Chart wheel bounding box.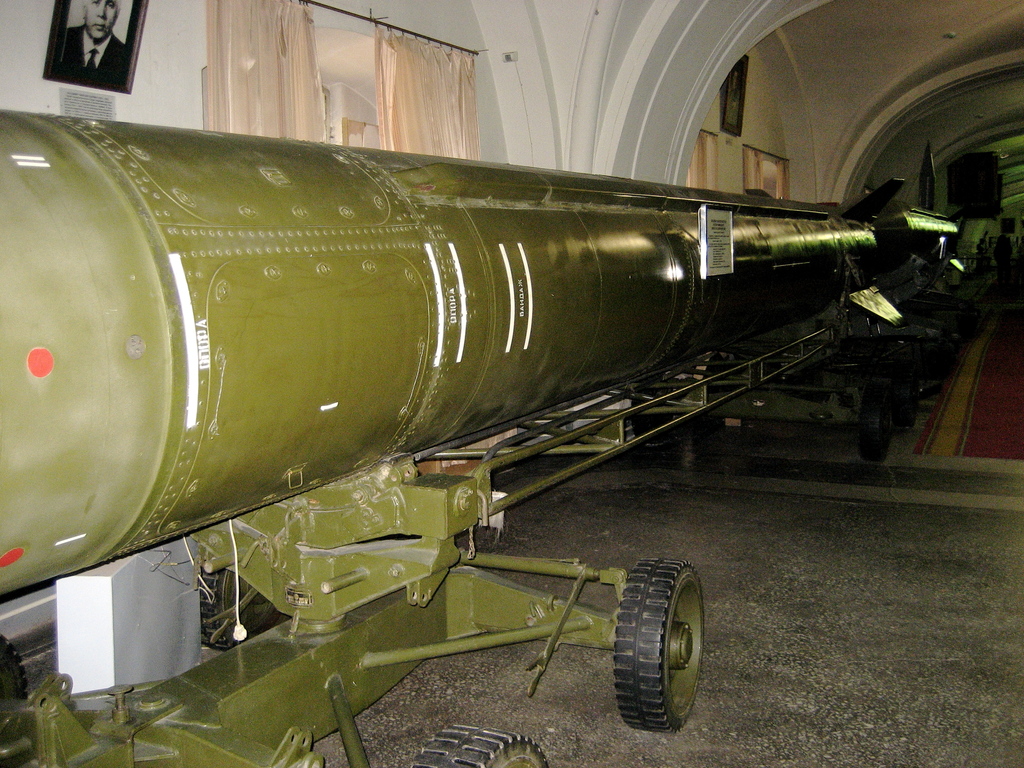
Charted: detection(402, 719, 552, 767).
